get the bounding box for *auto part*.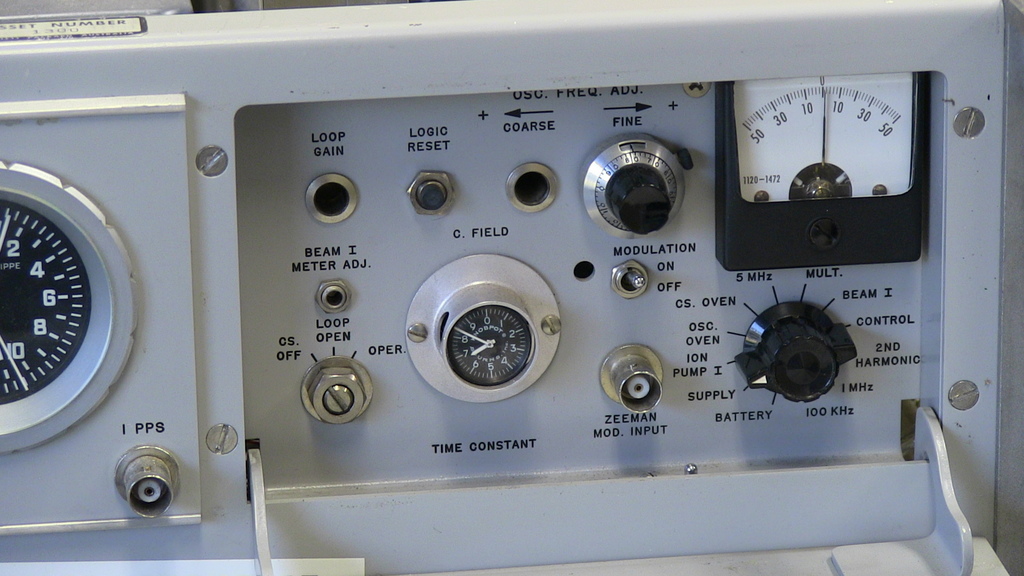
<region>429, 278, 585, 390</region>.
